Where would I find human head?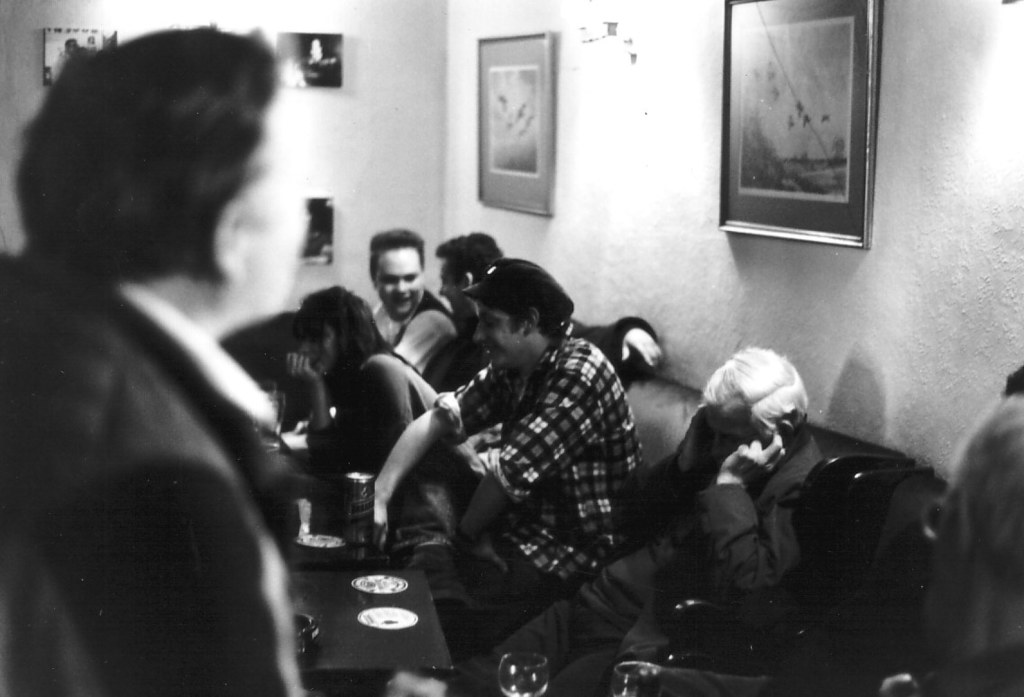
At l=288, t=278, r=389, b=379.
